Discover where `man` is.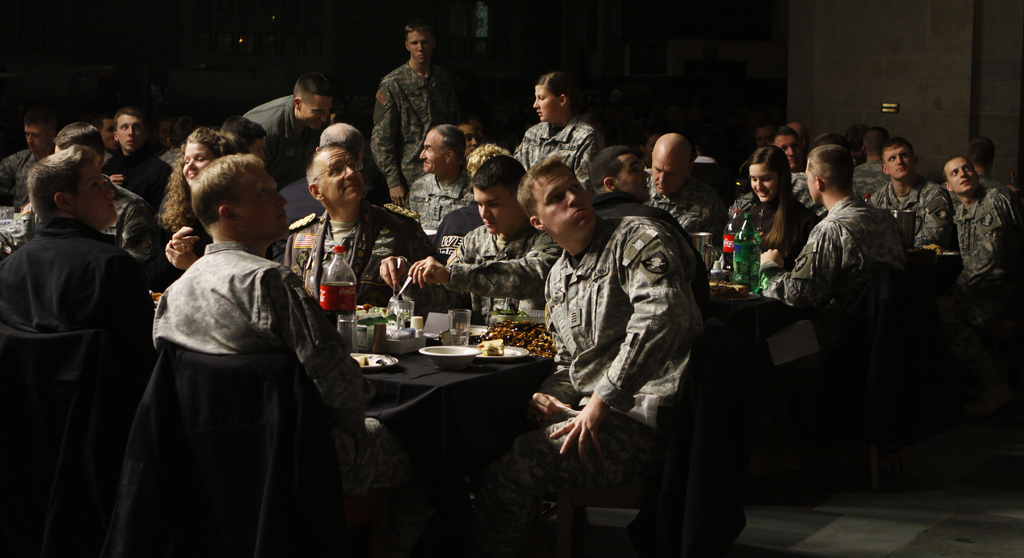
Discovered at (left=785, top=119, right=810, bottom=151).
